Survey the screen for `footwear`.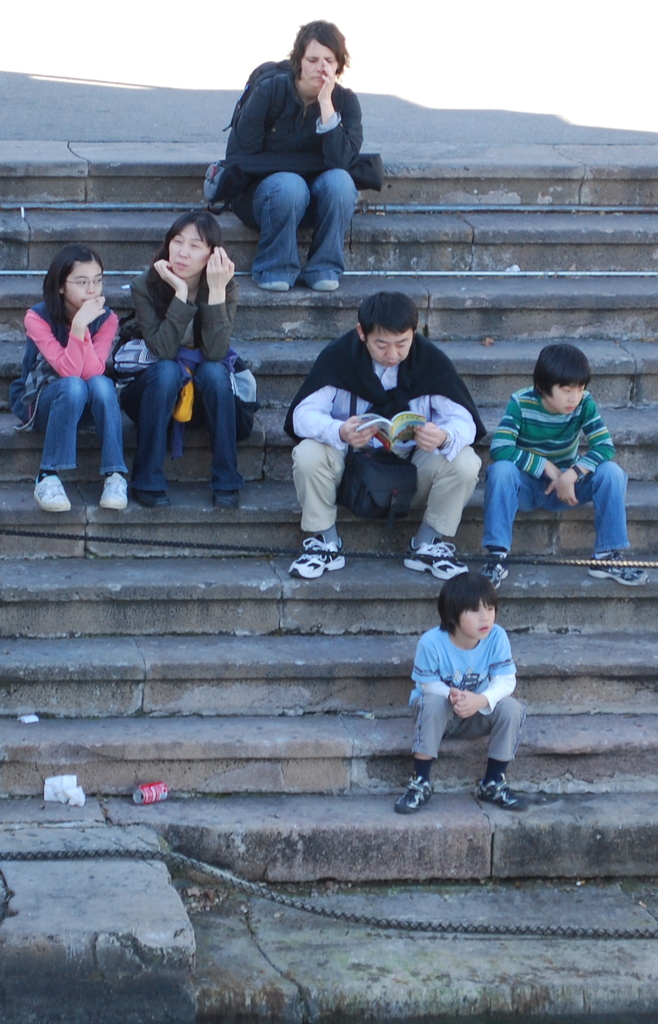
Survey found: {"left": 477, "top": 772, "right": 525, "bottom": 812}.
